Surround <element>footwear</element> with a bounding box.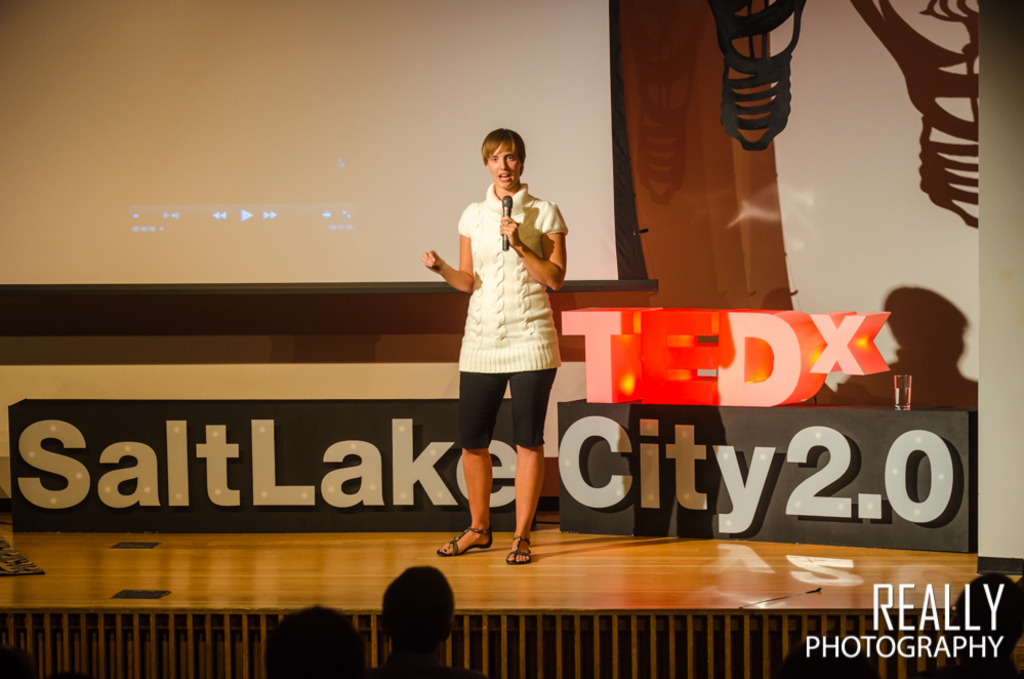
<region>502, 535, 534, 568</region>.
